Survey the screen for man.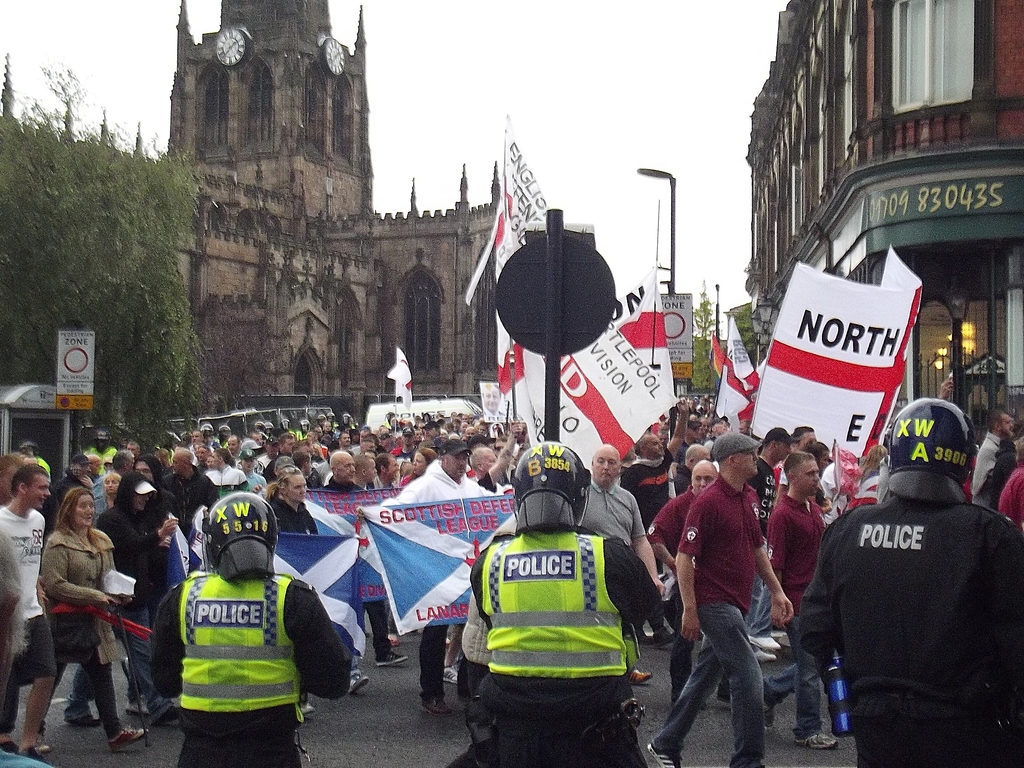
Survey found: pyautogui.locateOnScreen(152, 447, 218, 532).
